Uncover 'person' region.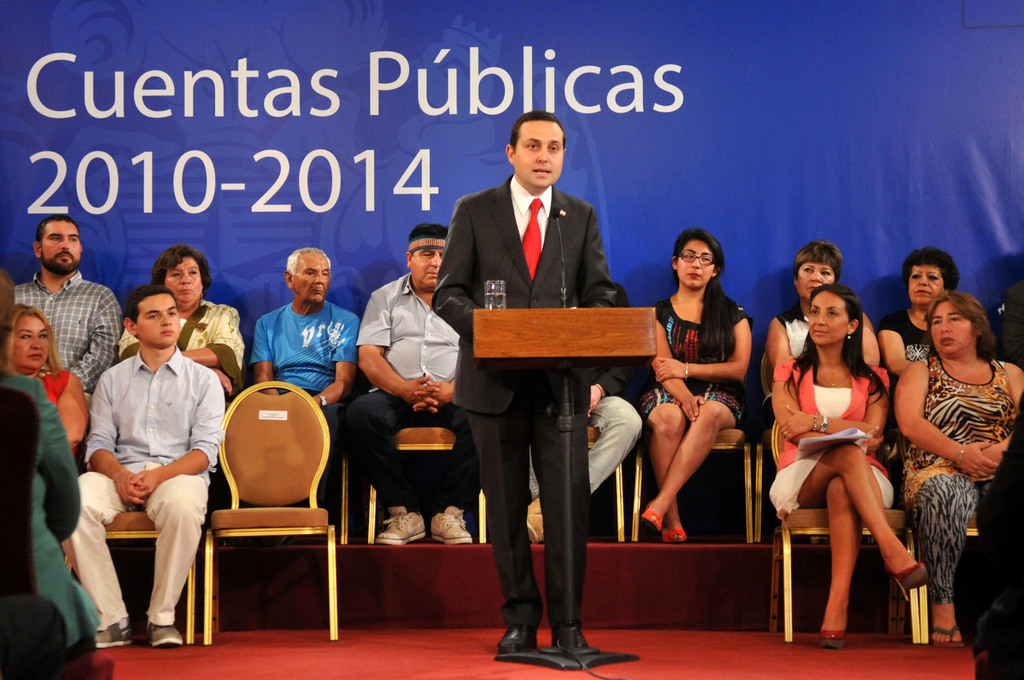
Uncovered: 877:245:958:394.
